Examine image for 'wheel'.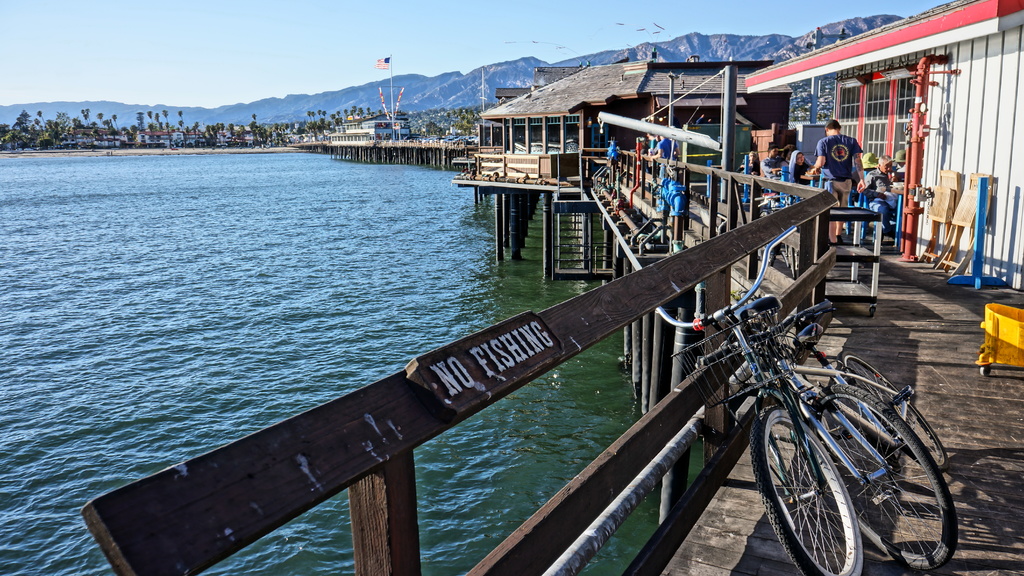
Examination result: region(801, 369, 954, 575).
